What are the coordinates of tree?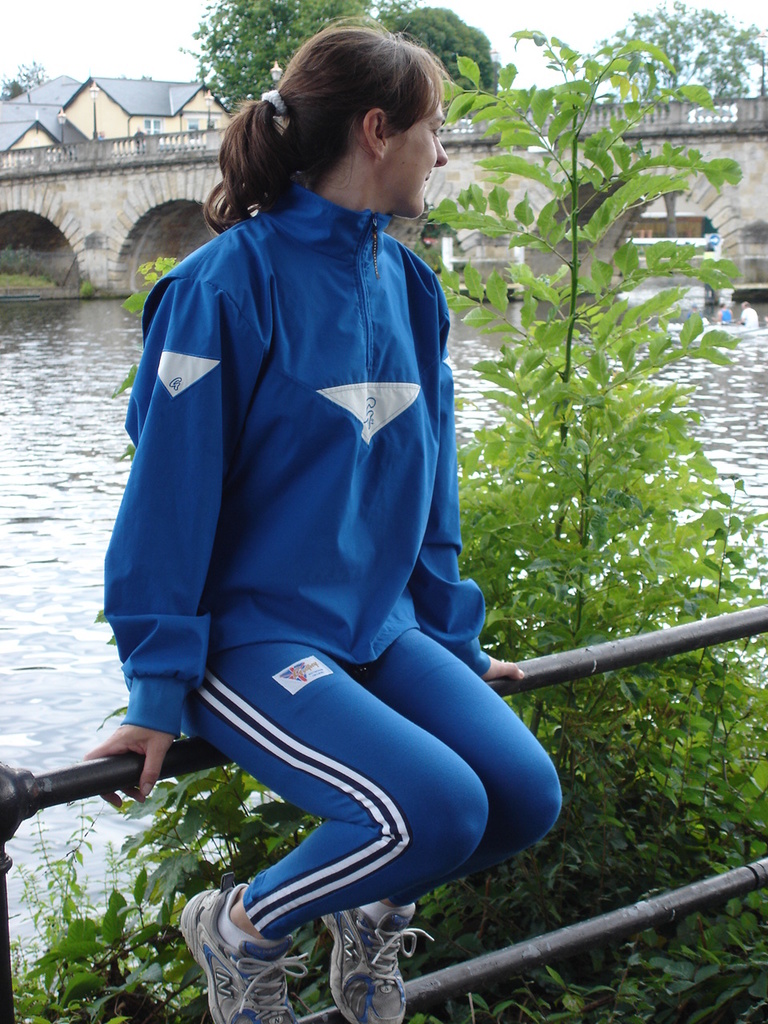
{"x1": 0, "y1": 55, "x2": 59, "y2": 99}.
